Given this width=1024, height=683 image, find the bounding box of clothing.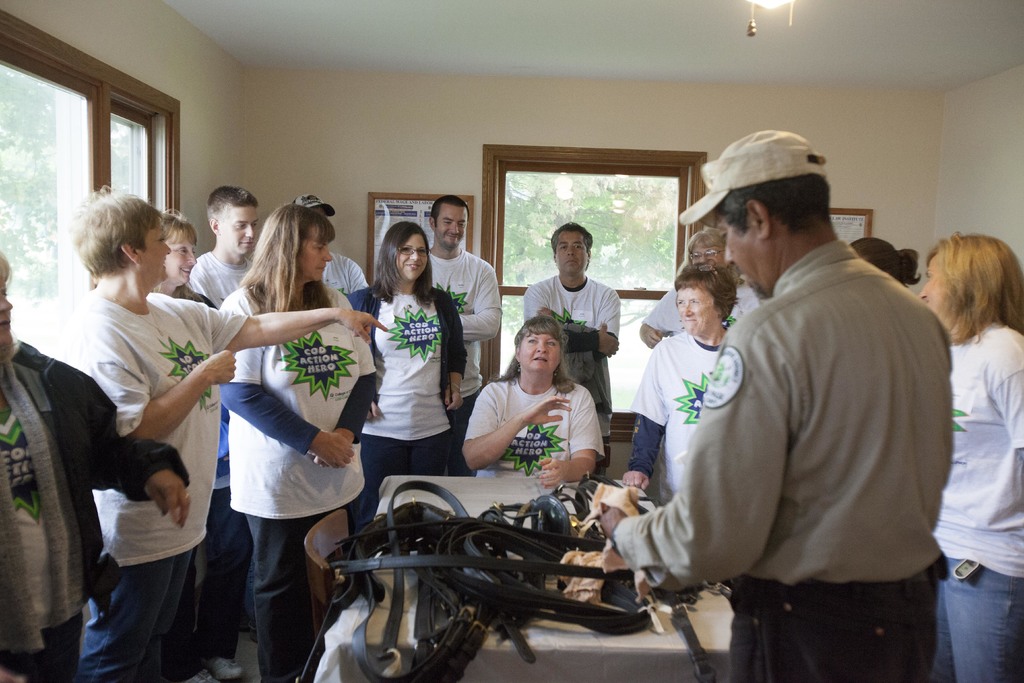
x1=617, y1=239, x2=966, y2=682.
